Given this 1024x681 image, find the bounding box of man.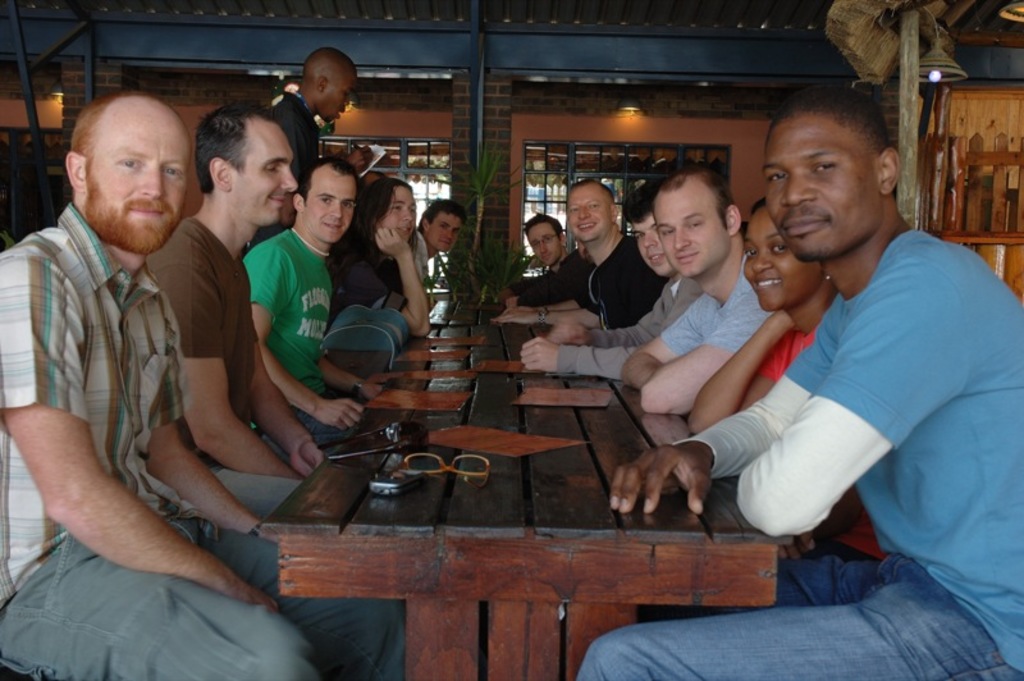
crop(485, 174, 666, 332).
